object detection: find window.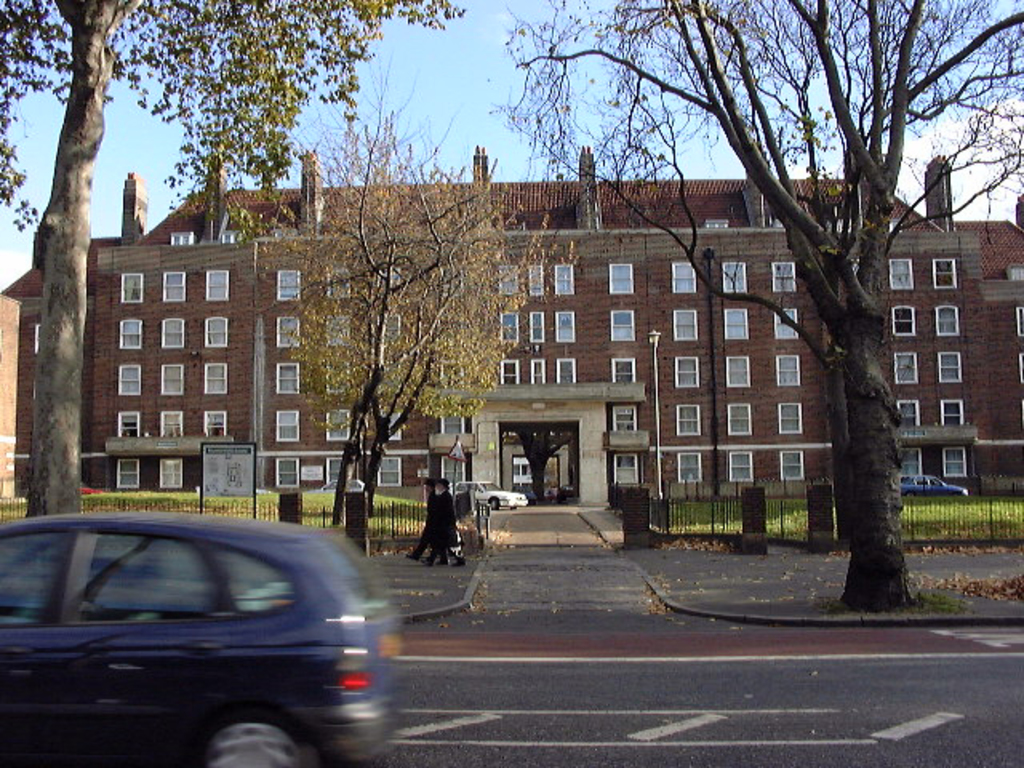
<bbox>205, 272, 226, 304</bbox>.
